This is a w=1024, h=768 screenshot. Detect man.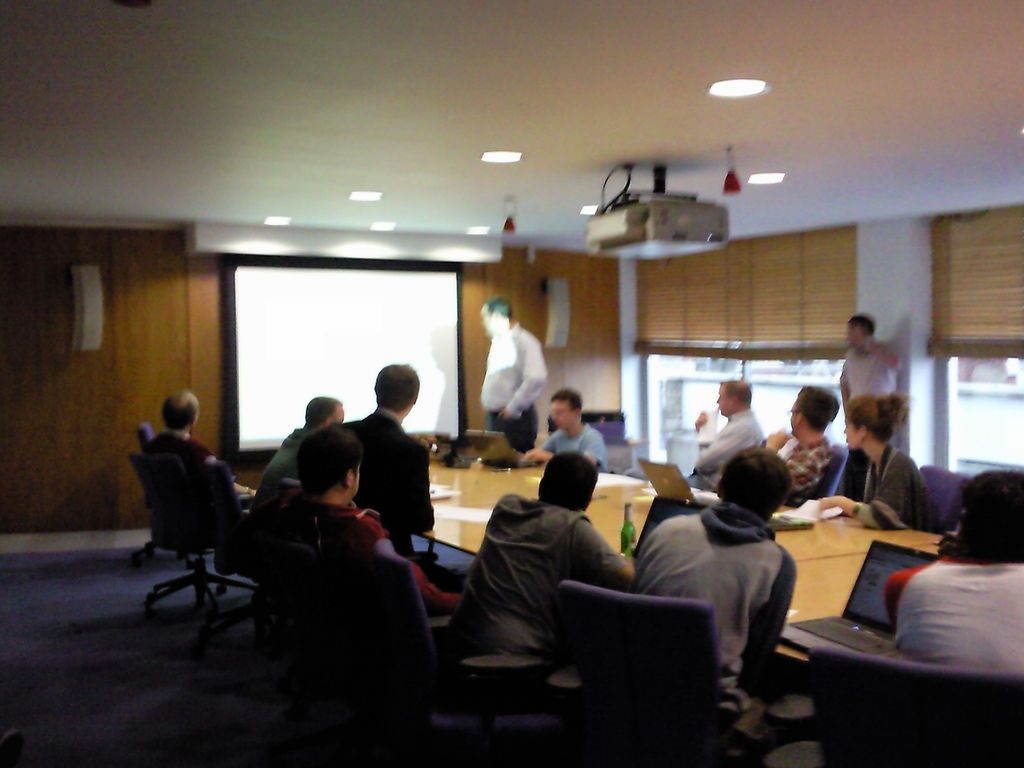
box(635, 445, 799, 752).
